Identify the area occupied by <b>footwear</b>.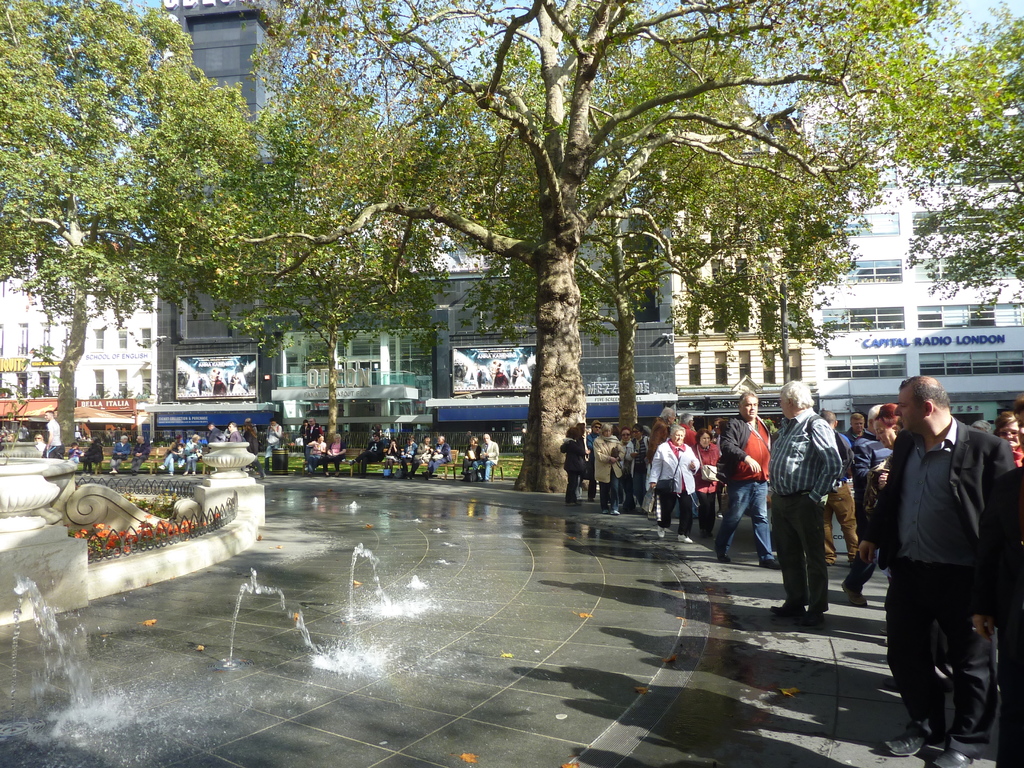
Area: (109, 470, 115, 472).
